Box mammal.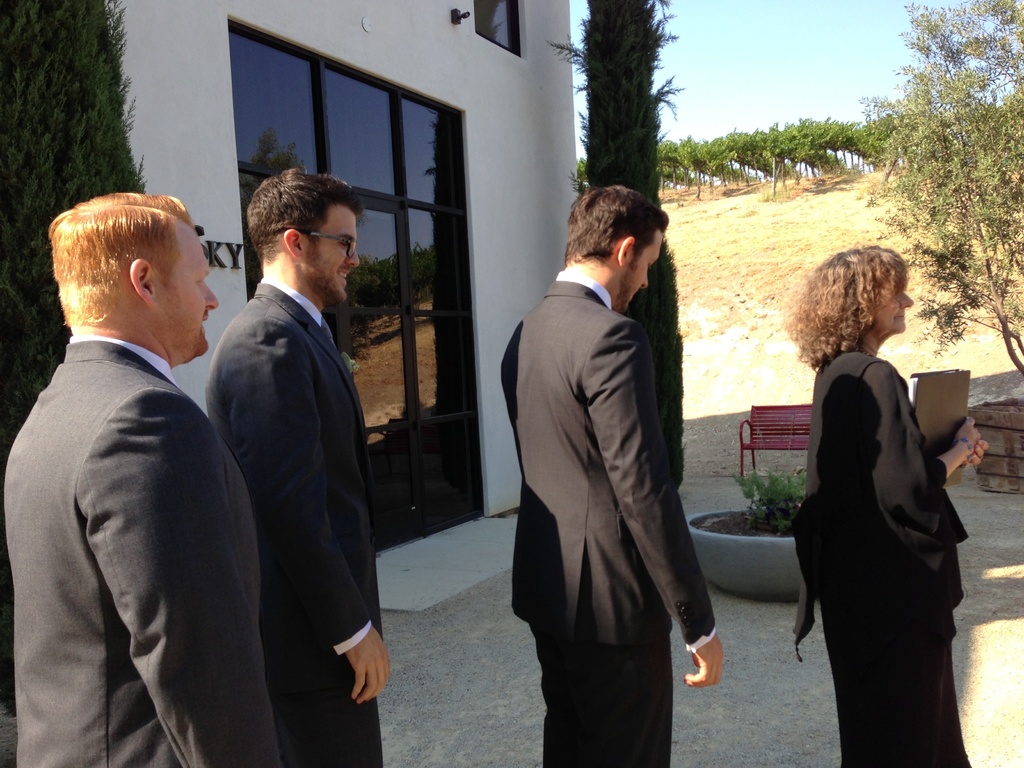
rect(4, 189, 285, 767).
